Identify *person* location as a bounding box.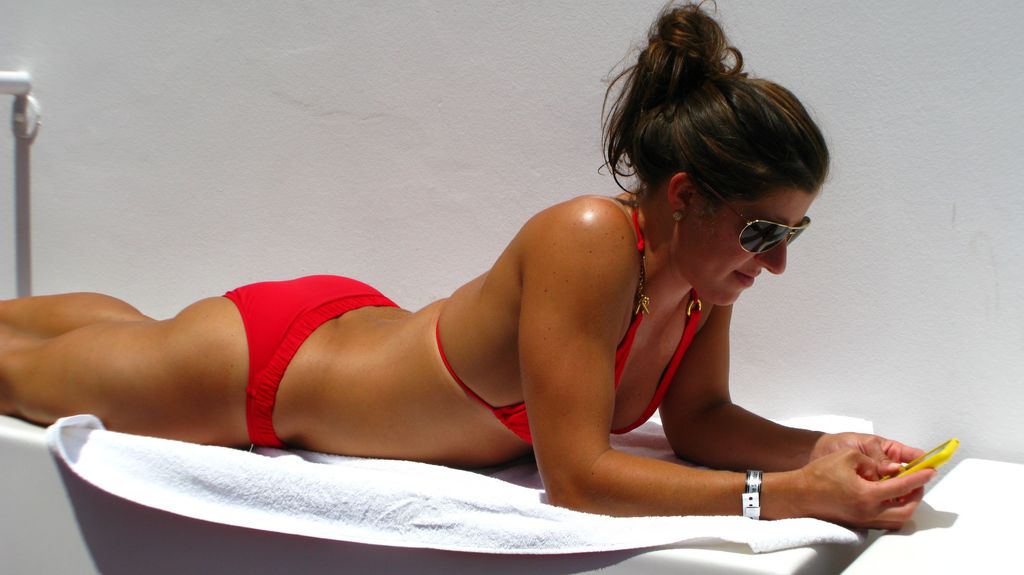
locate(0, 0, 938, 532).
